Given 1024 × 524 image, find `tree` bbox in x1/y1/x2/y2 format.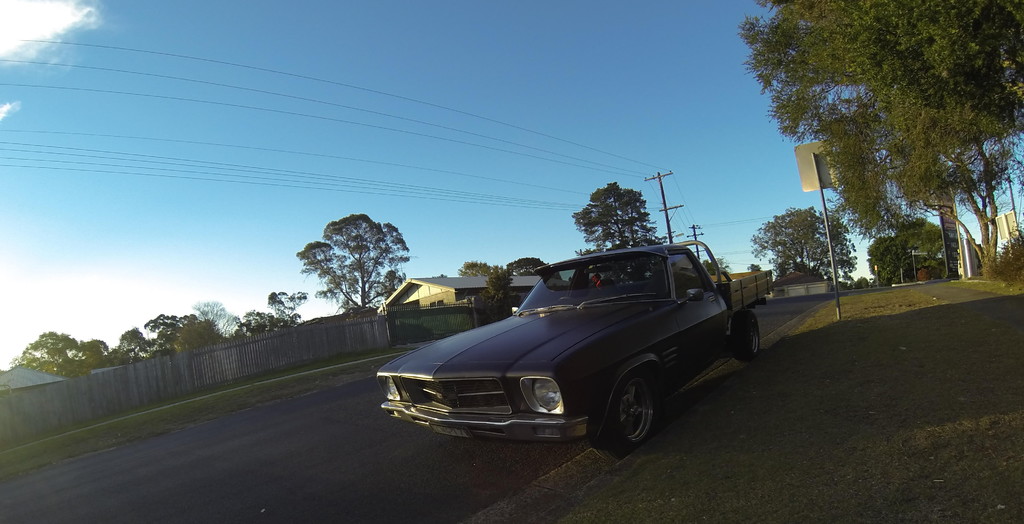
894/216/948/259.
